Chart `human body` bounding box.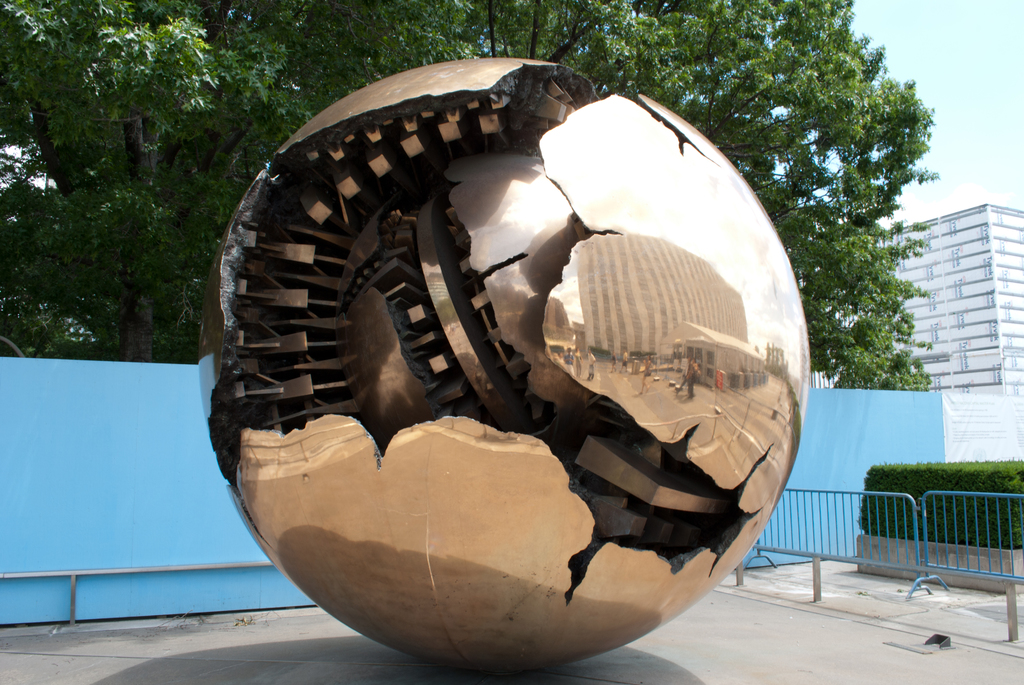
Charted: box(677, 363, 693, 396).
